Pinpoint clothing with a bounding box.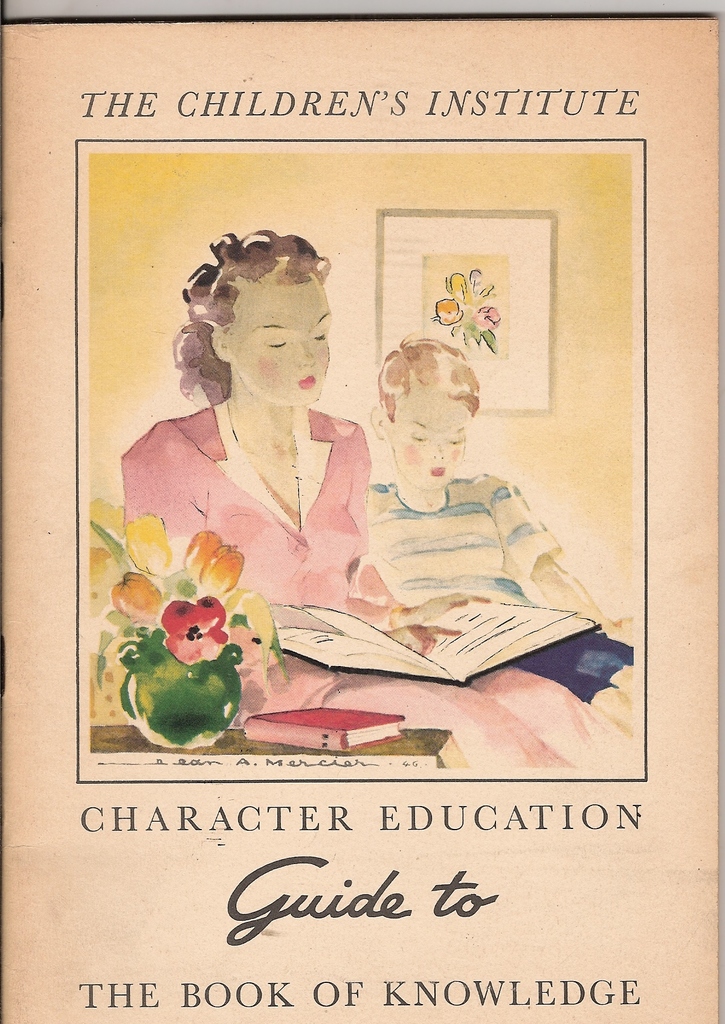
x1=360 y1=480 x2=644 y2=718.
